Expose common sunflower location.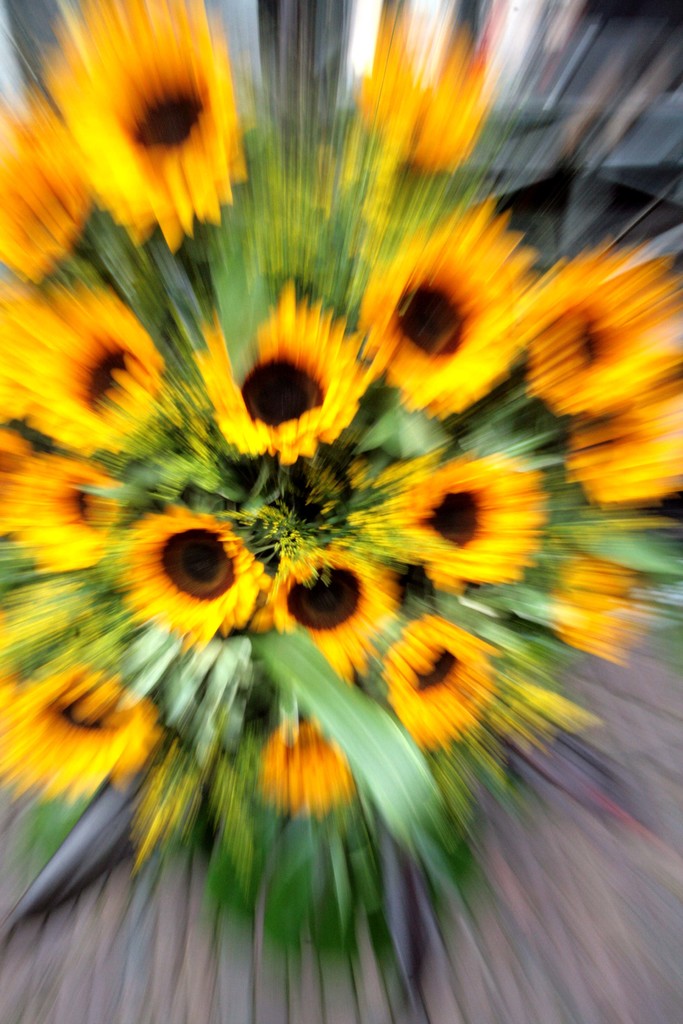
Exposed at region(0, 653, 167, 801).
